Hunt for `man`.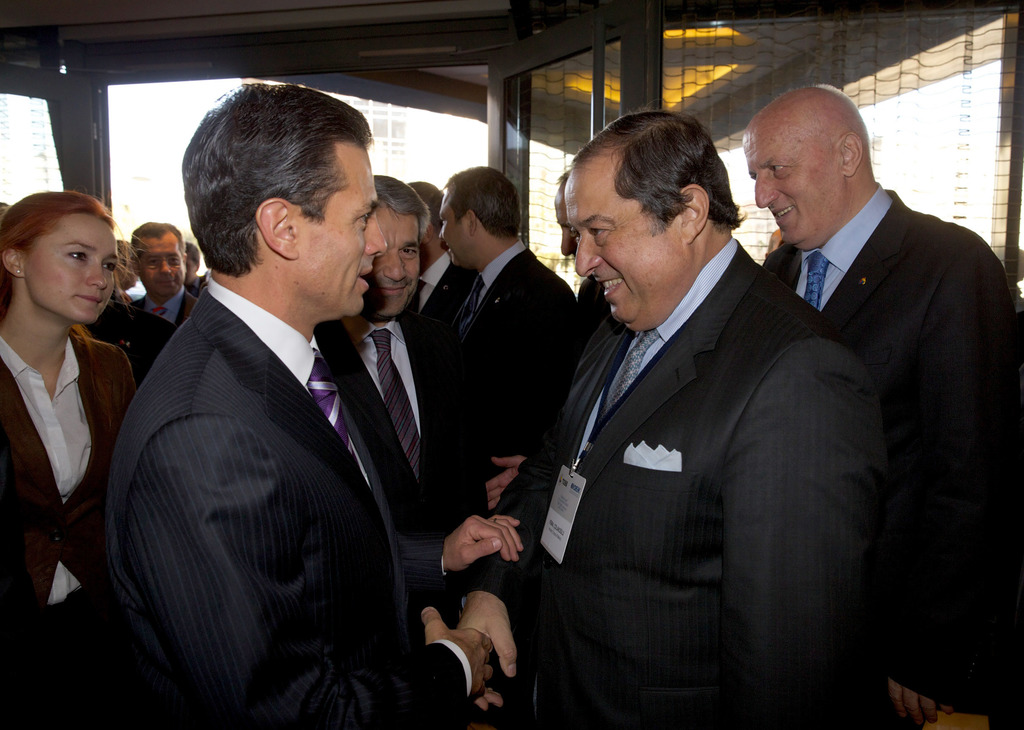
Hunted down at x1=739 y1=79 x2=1019 y2=729.
